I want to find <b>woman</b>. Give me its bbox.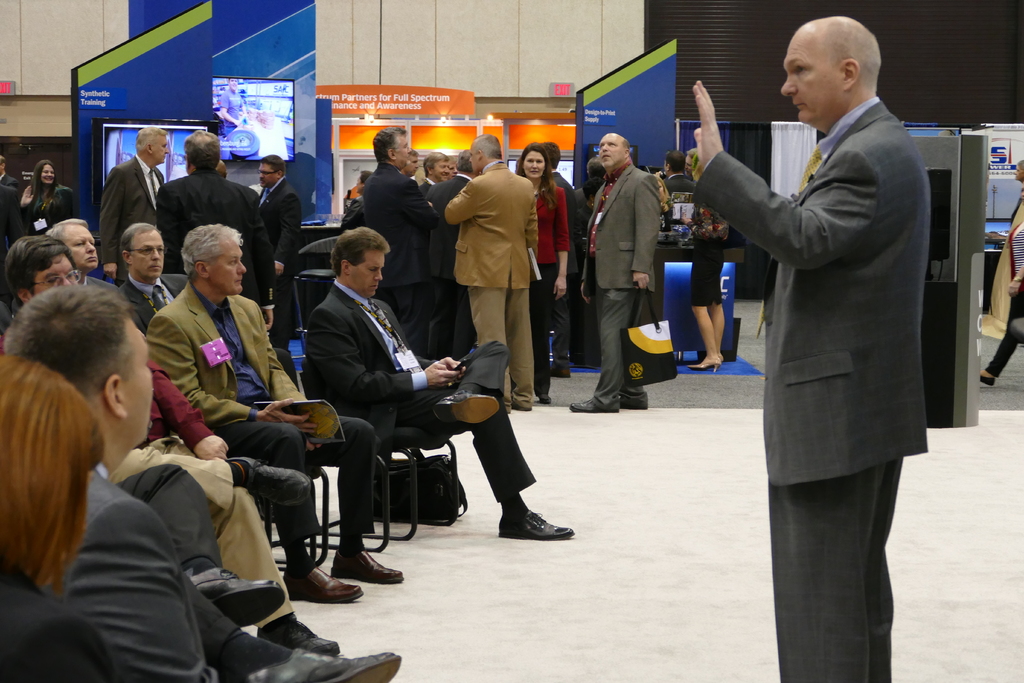
crop(978, 186, 1023, 387).
